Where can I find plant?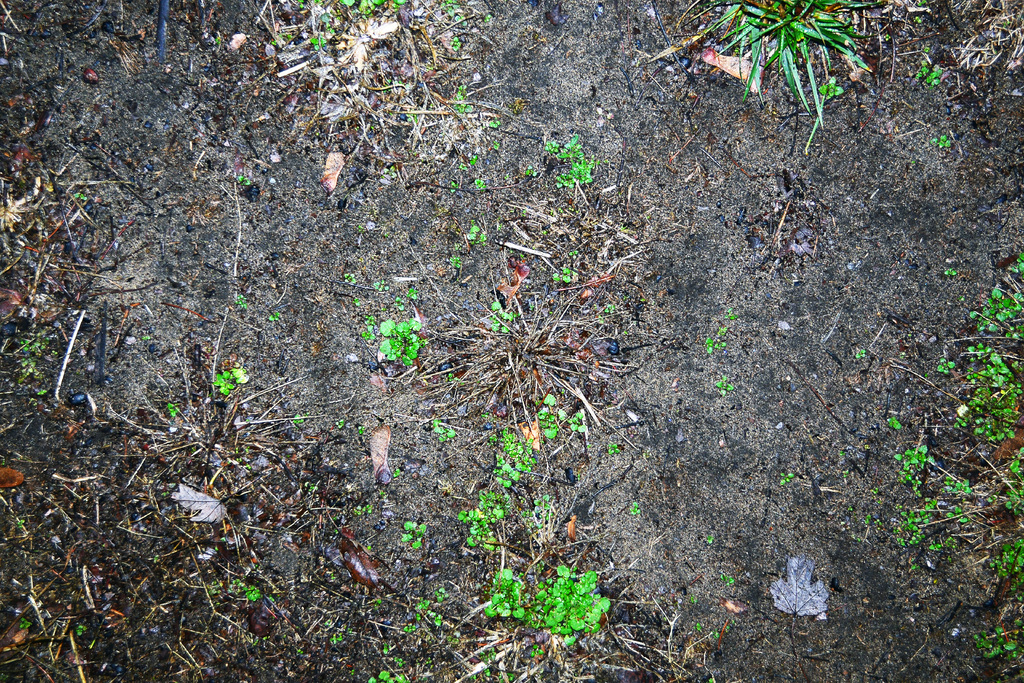
You can find it at 575/472/584/483.
